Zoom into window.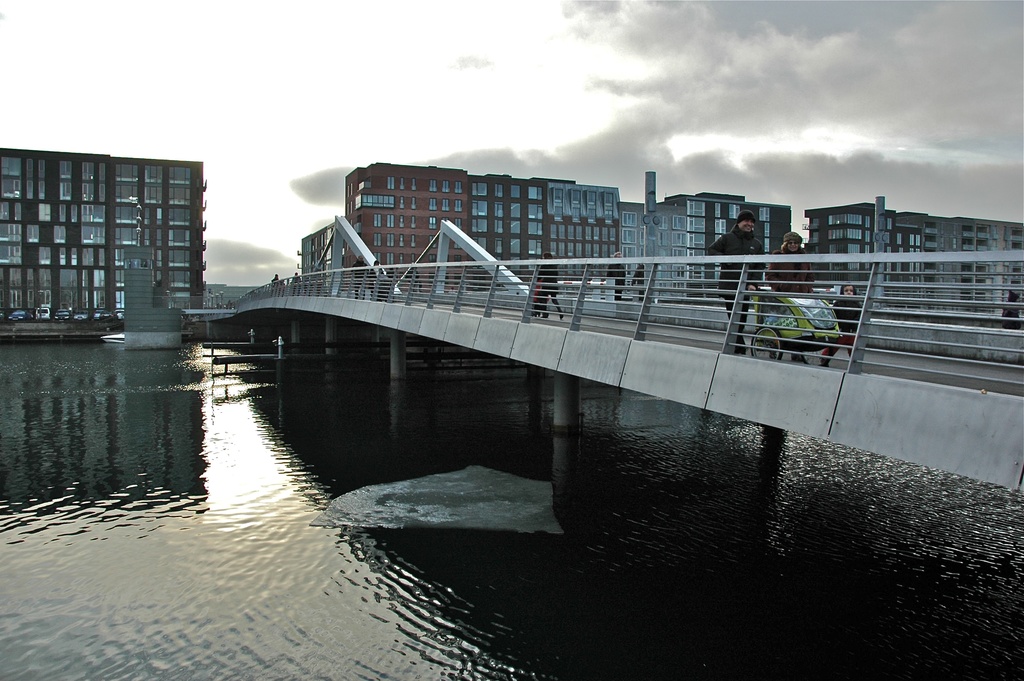
Zoom target: rect(929, 222, 937, 233).
